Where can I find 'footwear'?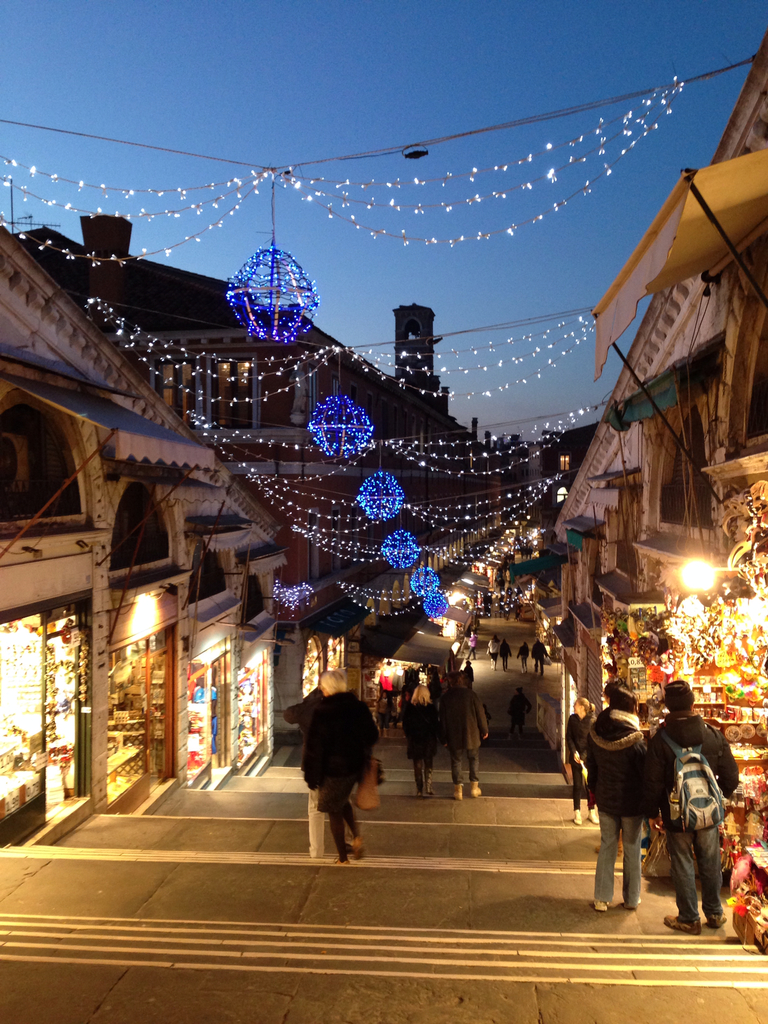
You can find it at box=[355, 839, 368, 860].
